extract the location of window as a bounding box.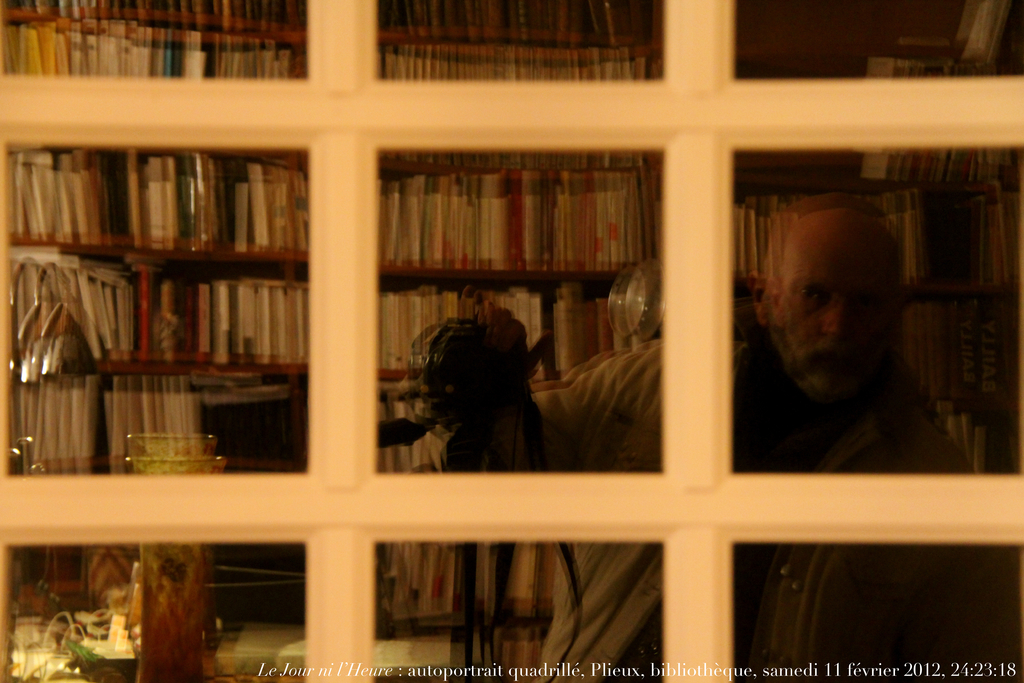
(x1=1, y1=0, x2=1023, y2=679).
